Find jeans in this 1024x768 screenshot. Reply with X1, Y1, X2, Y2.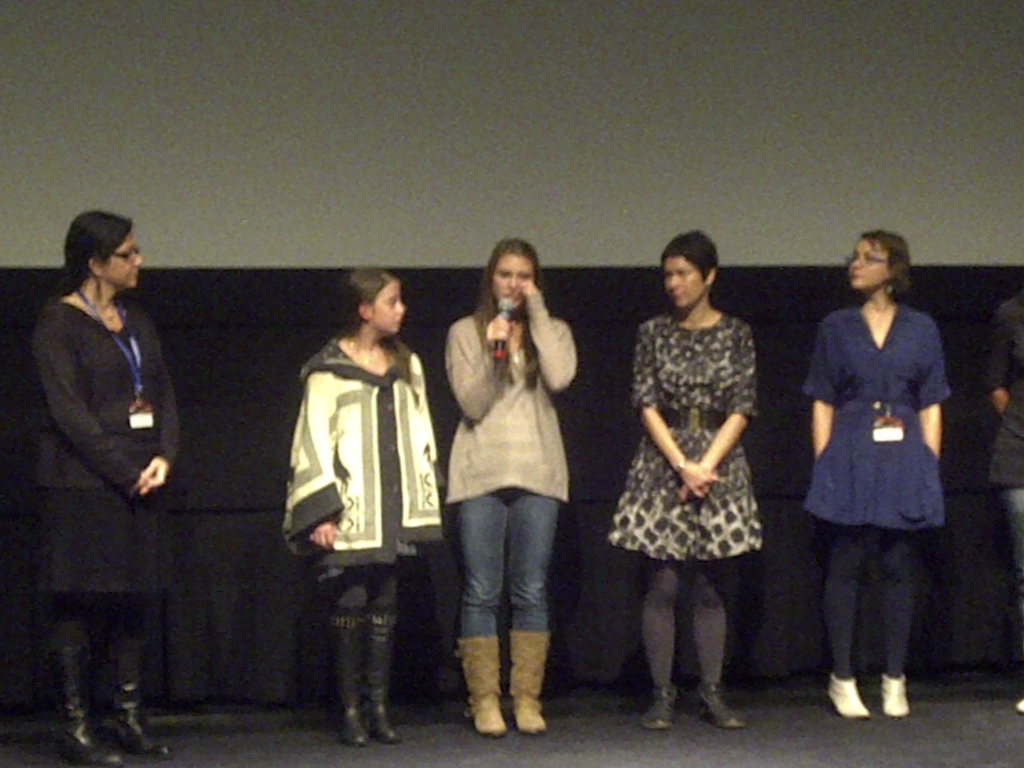
999, 481, 1023, 694.
